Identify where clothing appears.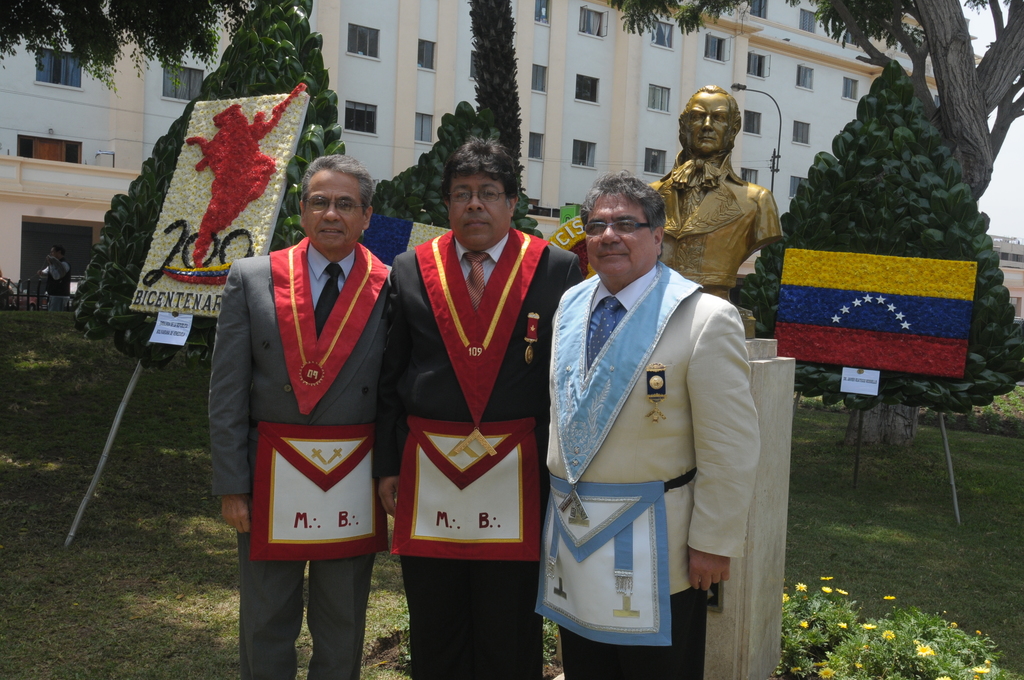
Appears at x1=205, y1=238, x2=399, y2=679.
